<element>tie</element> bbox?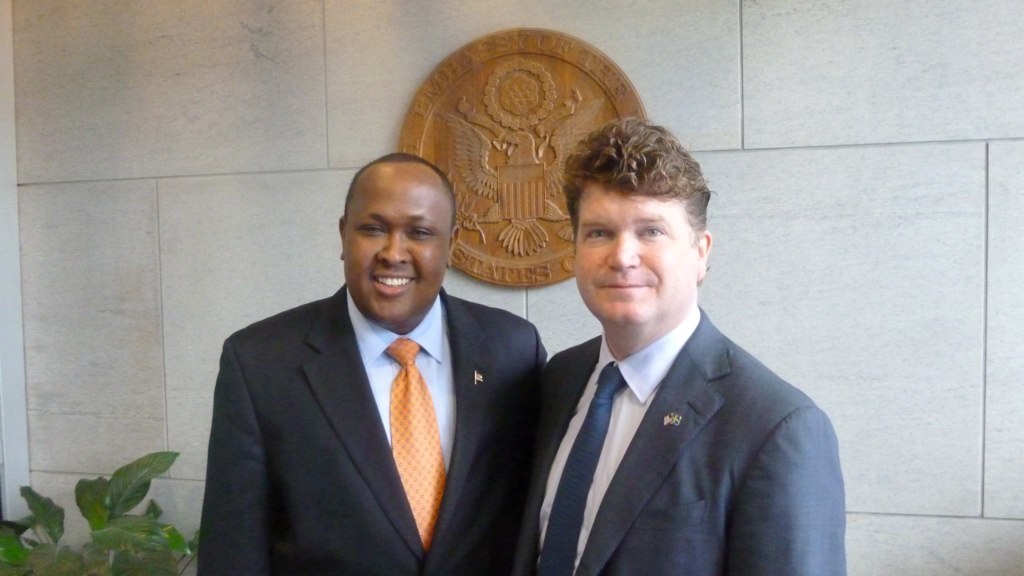
(531, 364, 622, 575)
